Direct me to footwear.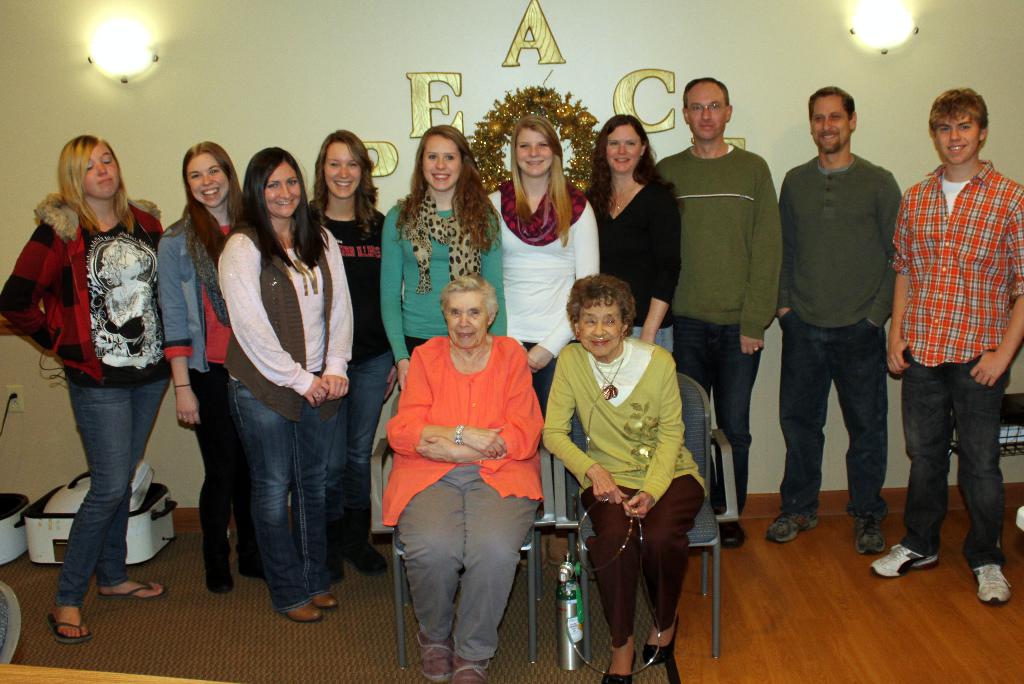
Direction: [414,632,449,681].
